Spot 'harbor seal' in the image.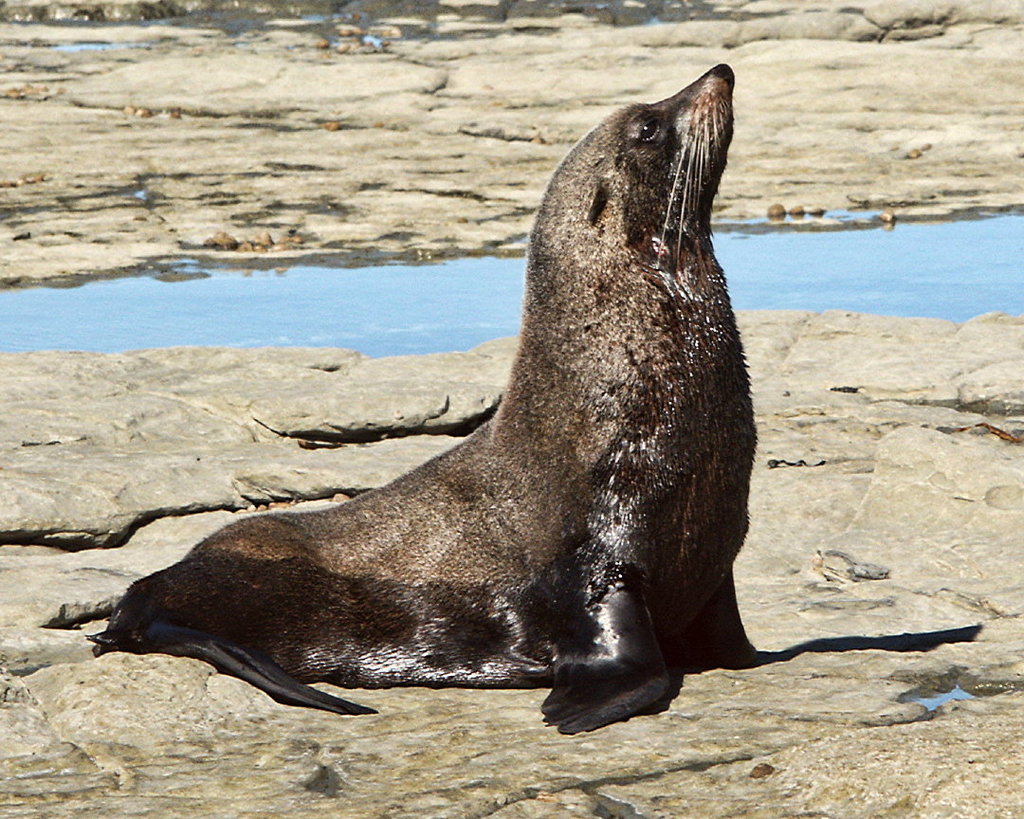
'harbor seal' found at x1=88, y1=61, x2=990, y2=737.
